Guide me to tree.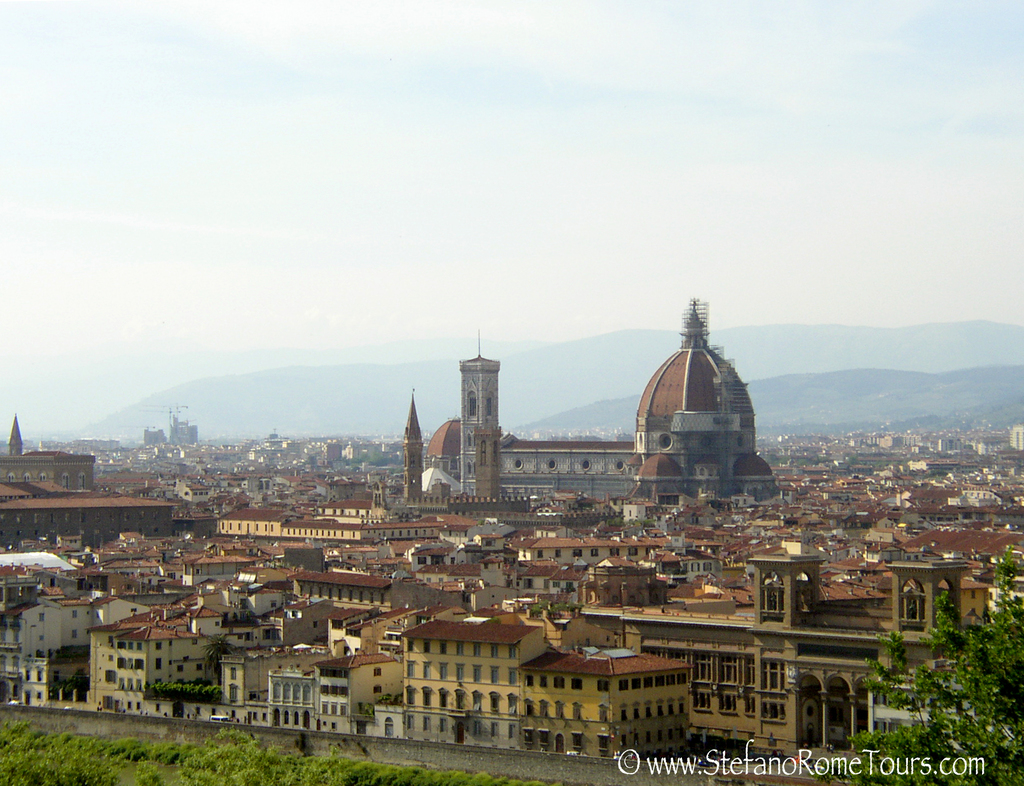
Guidance: crop(848, 550, 1023, 785).
